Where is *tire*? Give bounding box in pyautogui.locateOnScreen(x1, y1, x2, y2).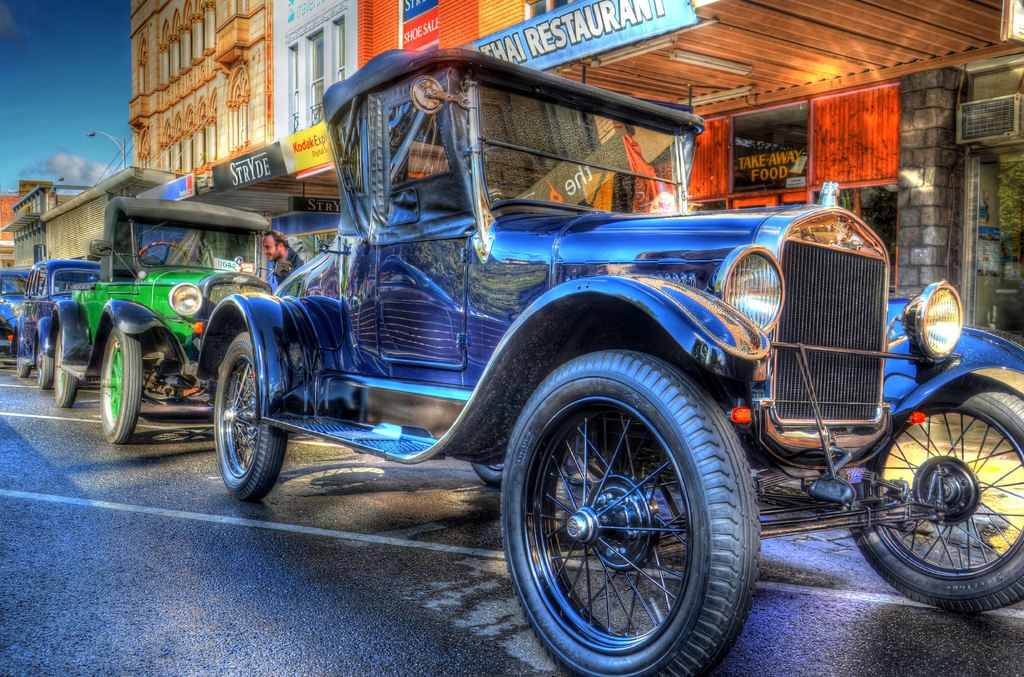
pyautogui.locateOnScreen(17, 339, 29, 376).
